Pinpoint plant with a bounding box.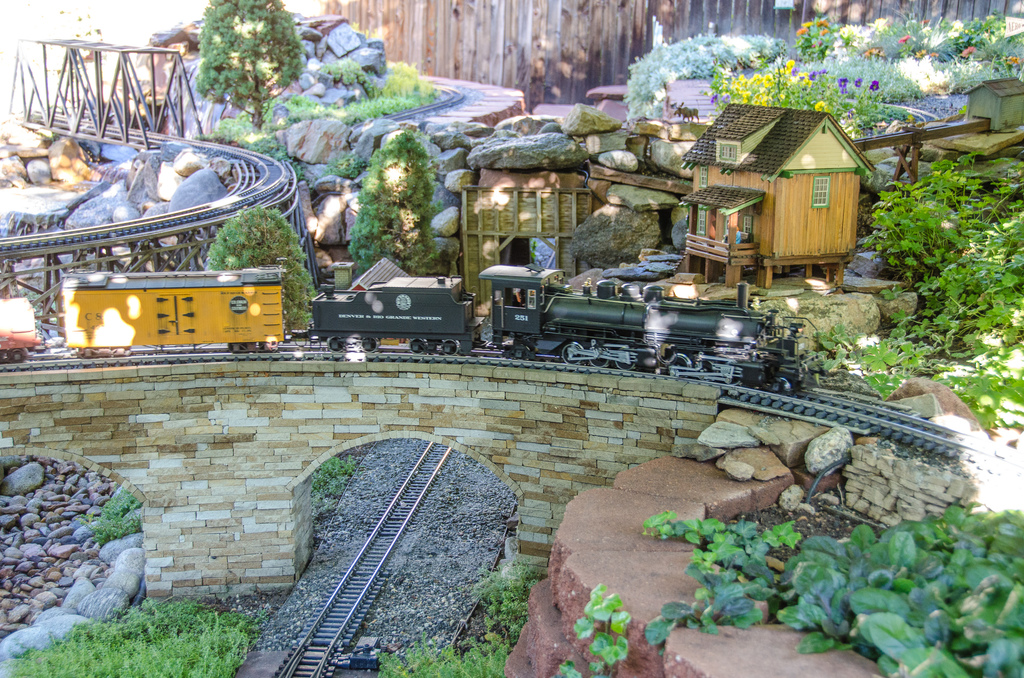
locate(464, 564, 560, 669).
